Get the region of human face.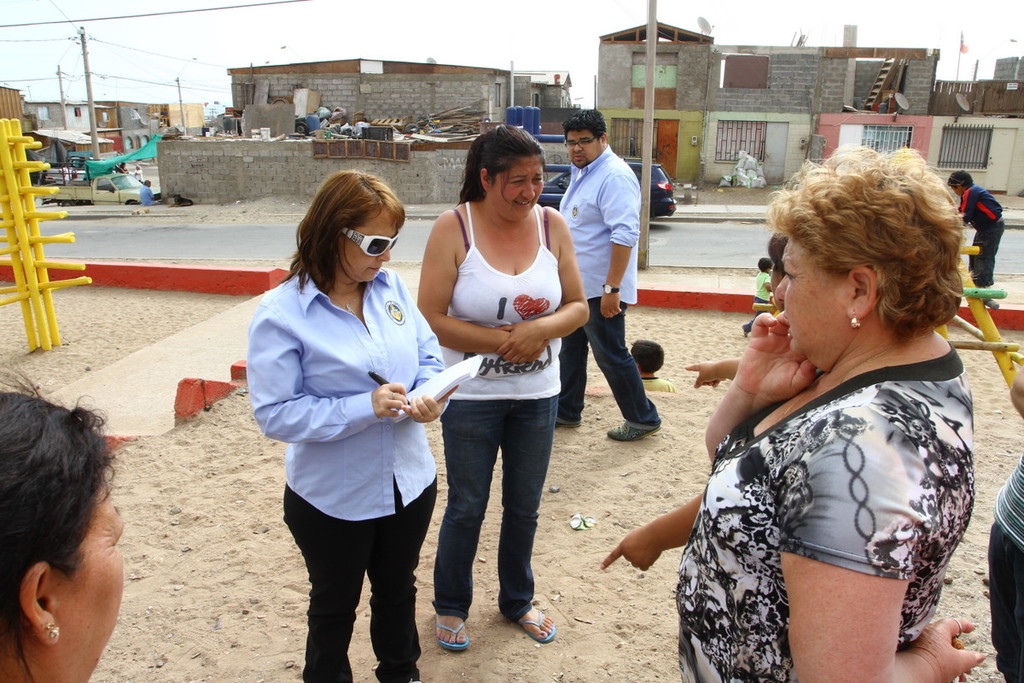
bbox(491, 155, 543, 219).
